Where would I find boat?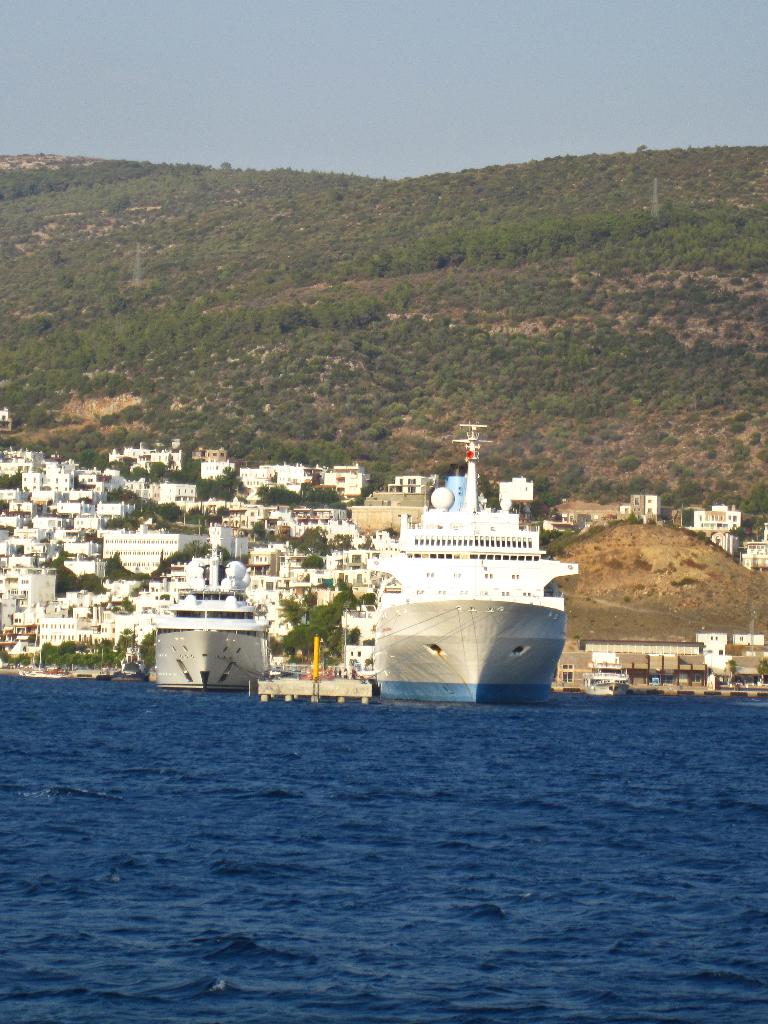
At 130:522:279:701.
